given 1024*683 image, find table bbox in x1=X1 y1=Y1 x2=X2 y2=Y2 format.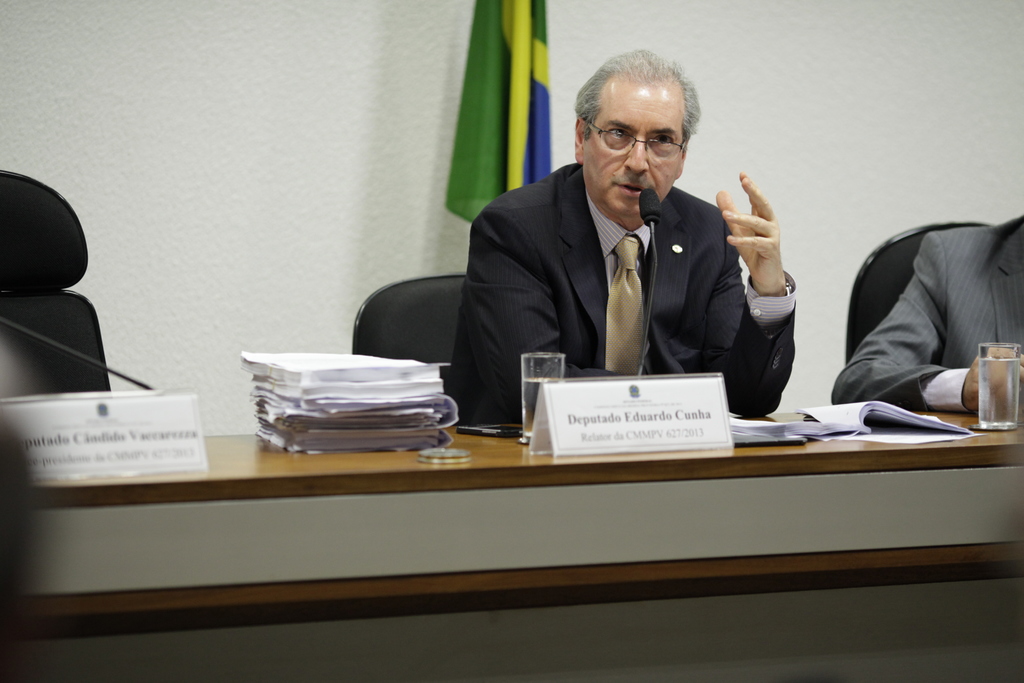
x1=0 y1=415 x2=1023 y2=678.
